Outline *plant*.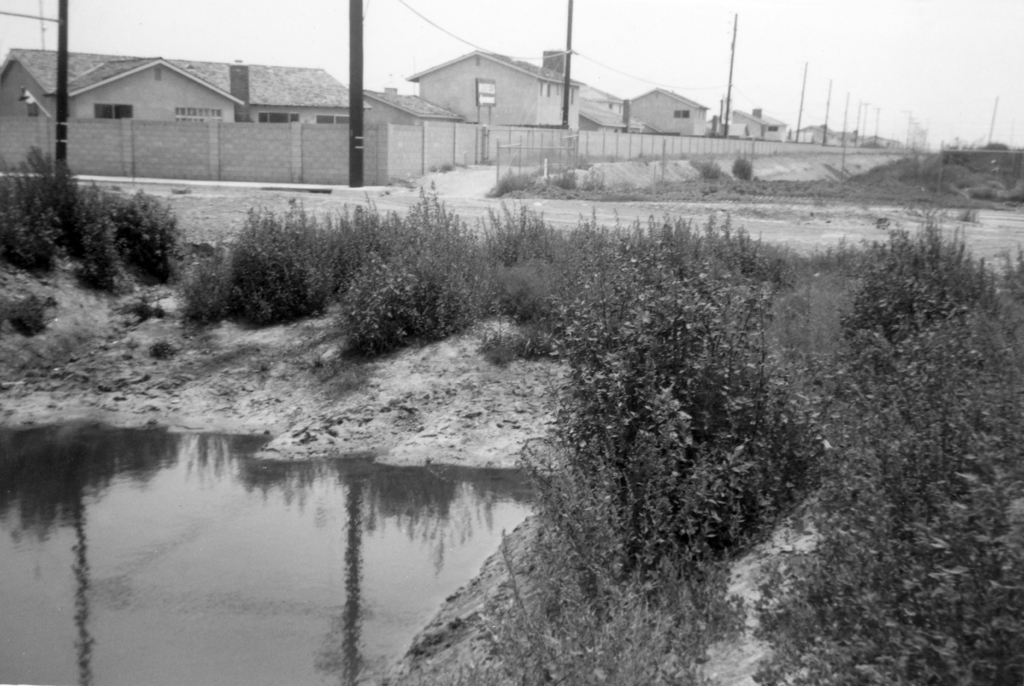
Outline: box(0, 166, 1023, 685).
